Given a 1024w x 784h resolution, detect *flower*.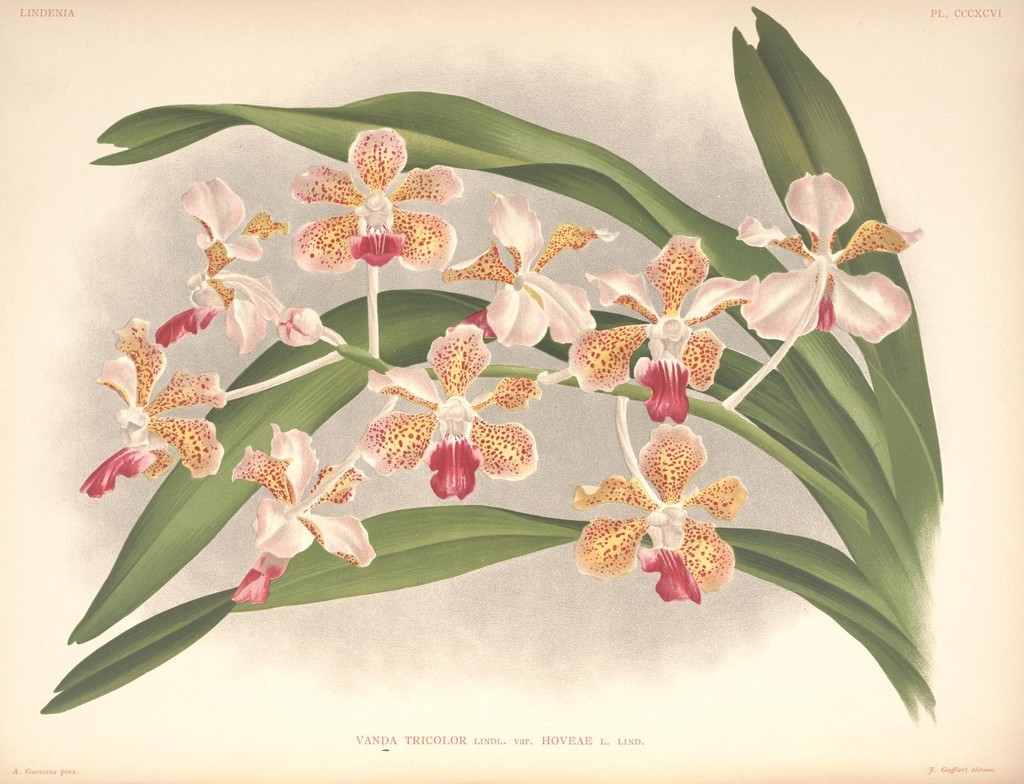
box(281, 304, 343, 354).
